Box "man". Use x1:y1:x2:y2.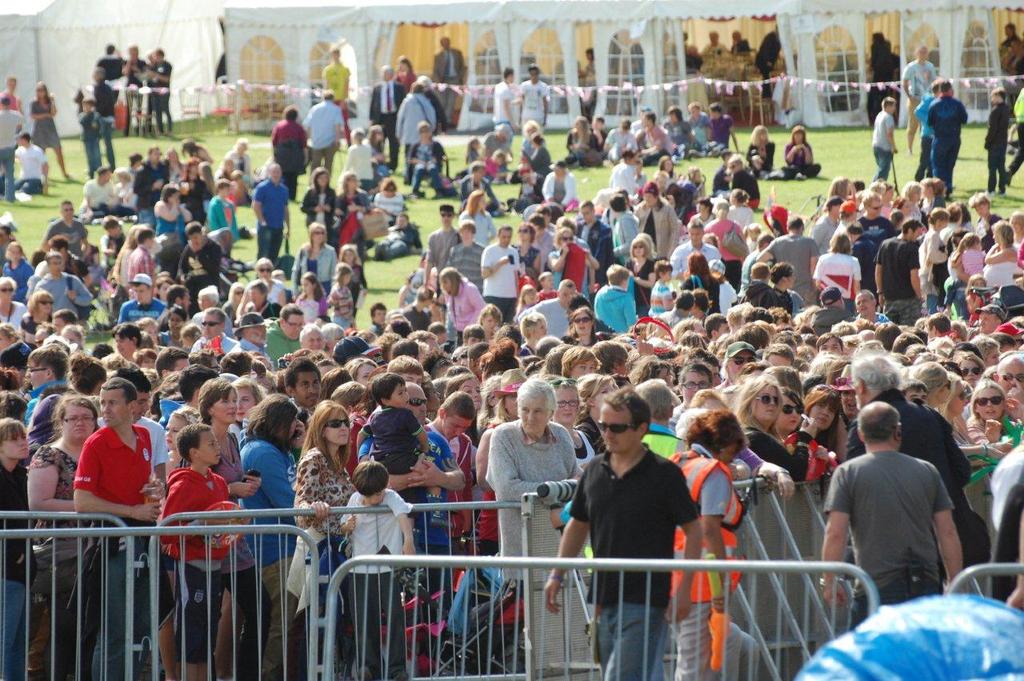
366:62:404:162.
